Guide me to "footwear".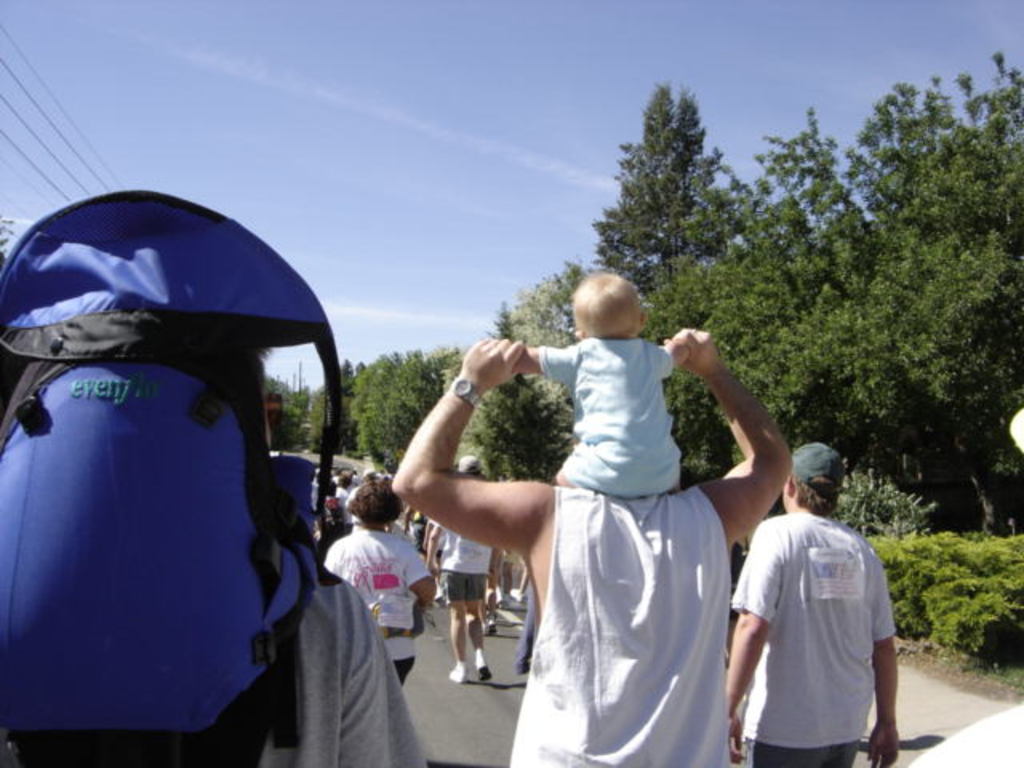
Guidance: rect(442, 659, 470, 691).
